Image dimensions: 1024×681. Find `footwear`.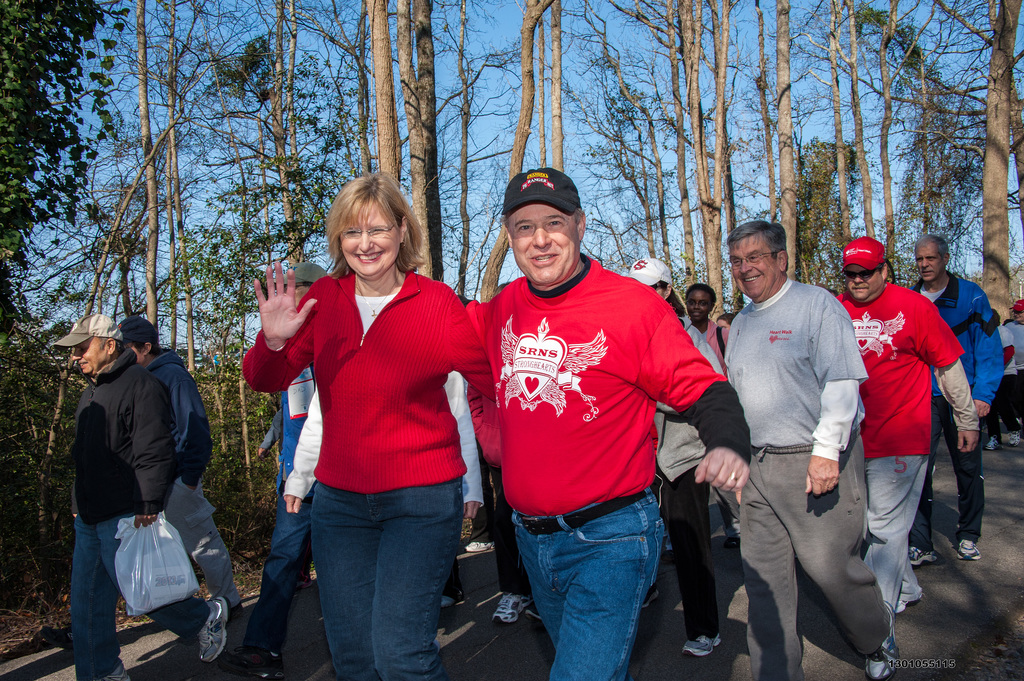
box=[982, 435, 996, 450].
